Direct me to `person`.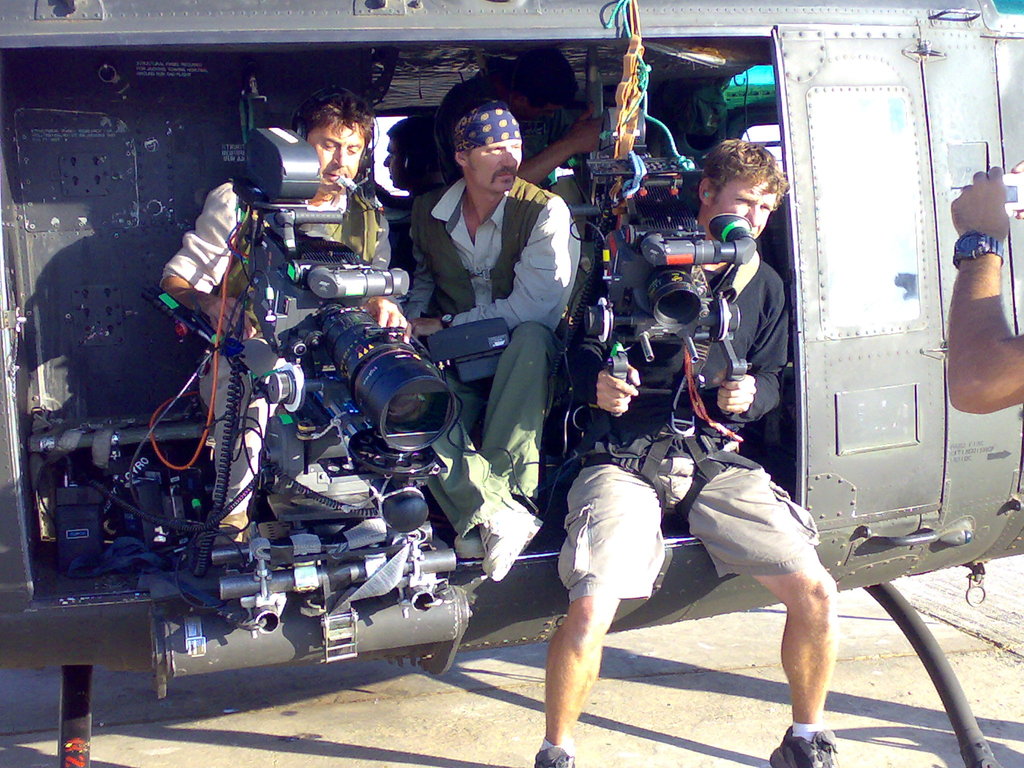
Direction: region(401, 101, 566, 588).
